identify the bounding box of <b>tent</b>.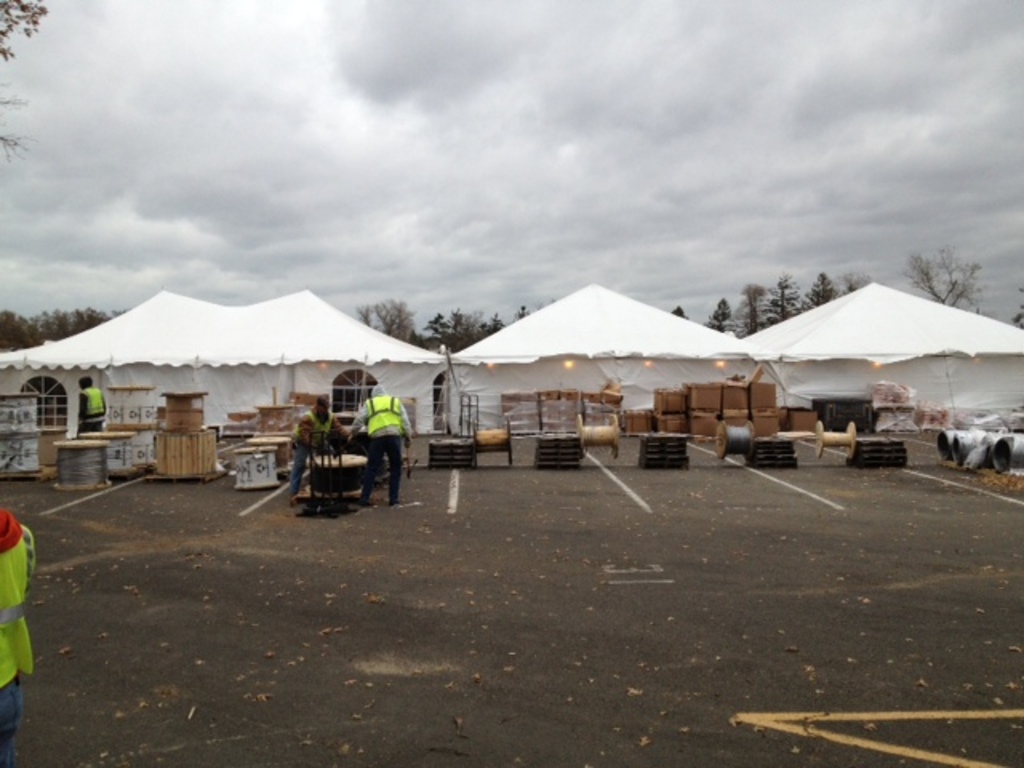
bbox=(32, 290, 438, 480).
